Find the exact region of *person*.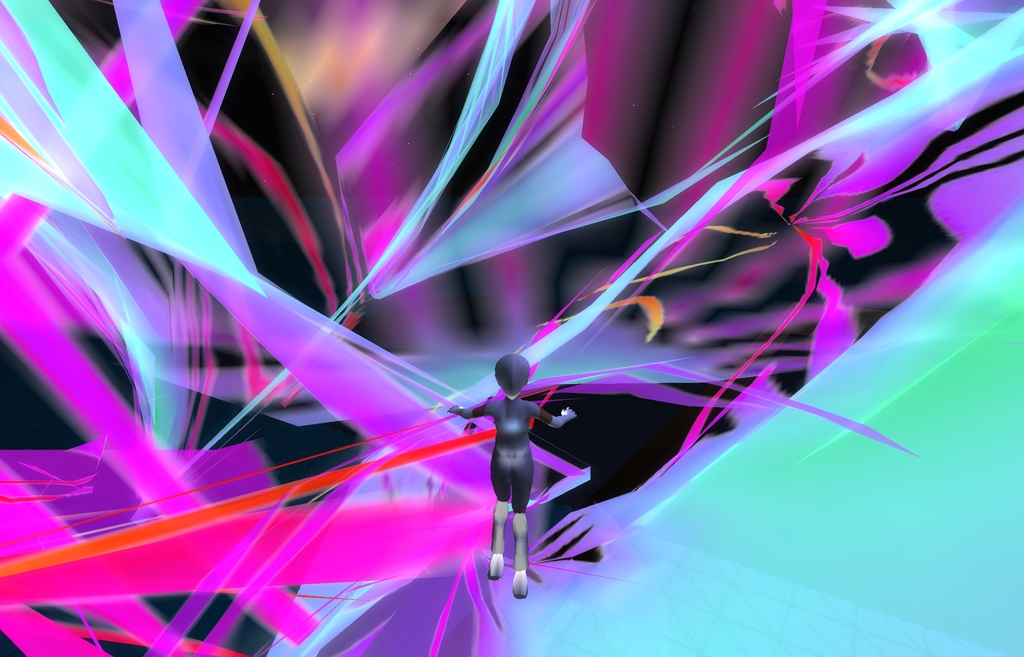
Exact region: x1=446, y1=354, x2=576, y2=599.
